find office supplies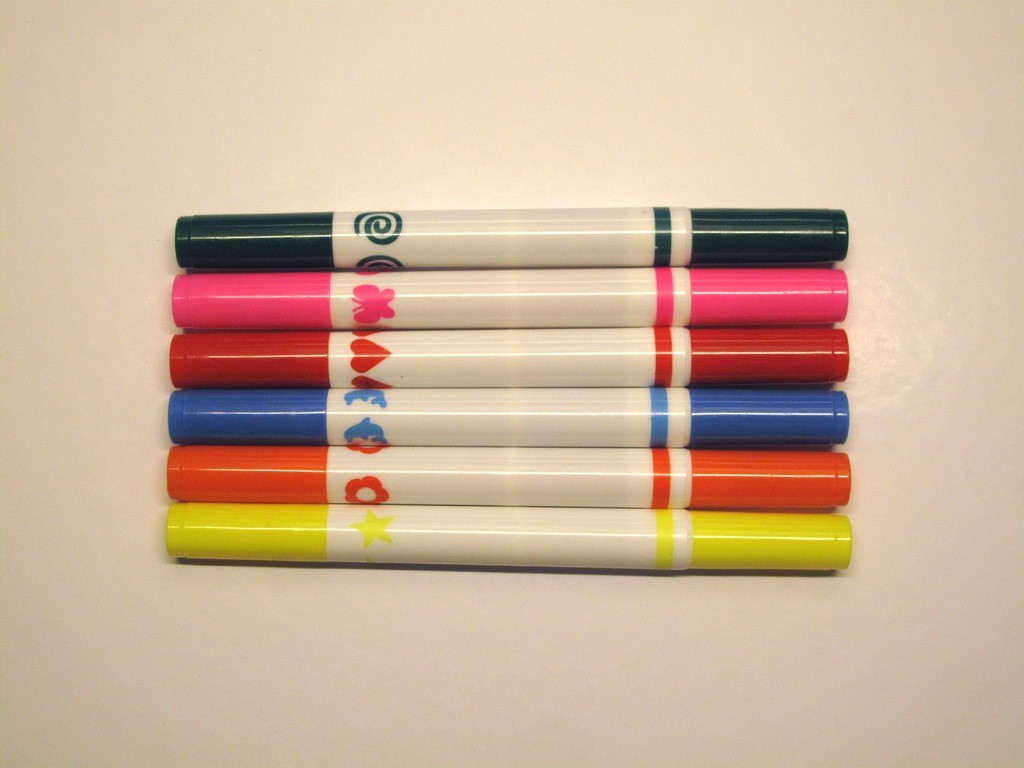
[x1=170, y1=389, x2=848, y2=446]
